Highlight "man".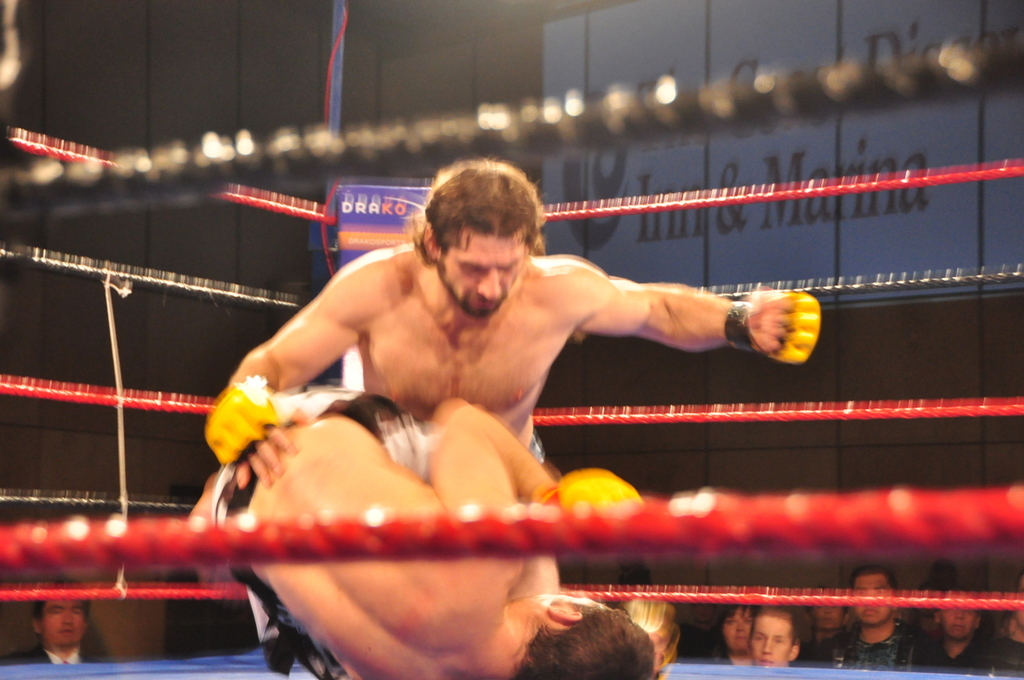
Highlighted region: 191:384:664:679.
